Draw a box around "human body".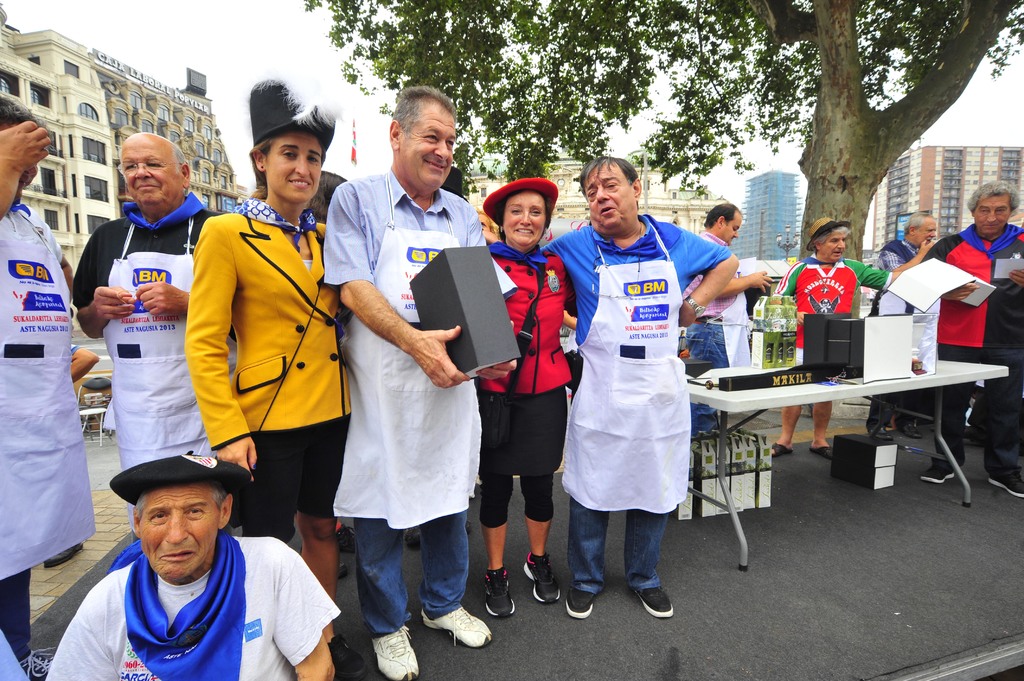
bbox=(322, 87, 527, 680).
